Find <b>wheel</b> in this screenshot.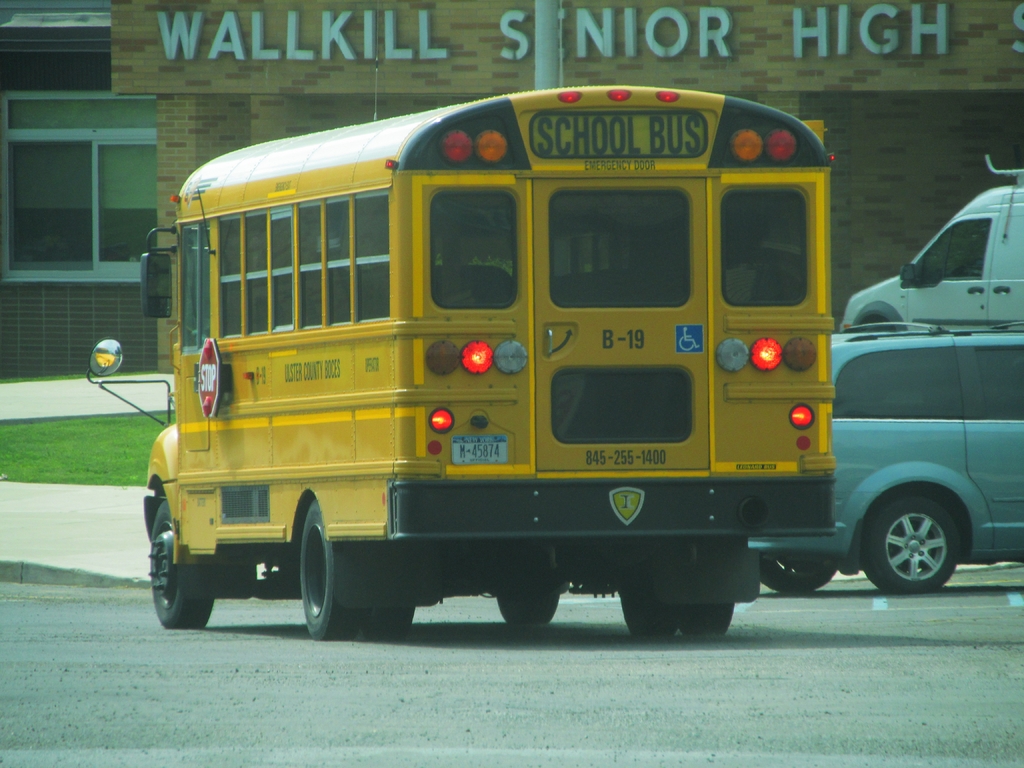
The bounding box for <b>wheel</b> is l=866, t=499, r=958, b=596.
